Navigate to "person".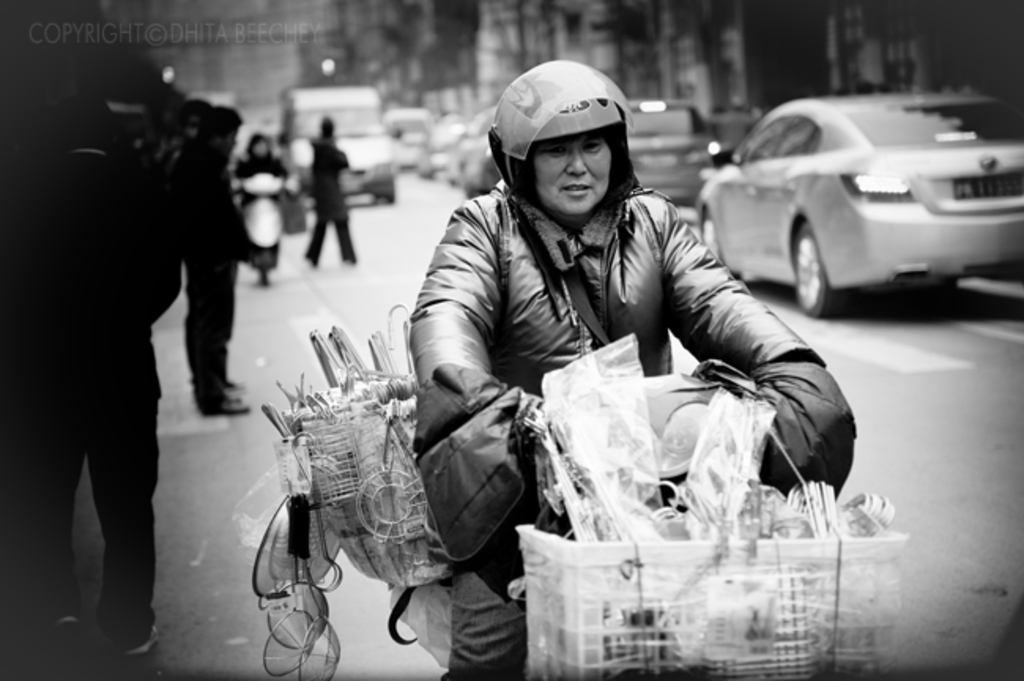
Navigation target: 402, 55, 874, 679.
